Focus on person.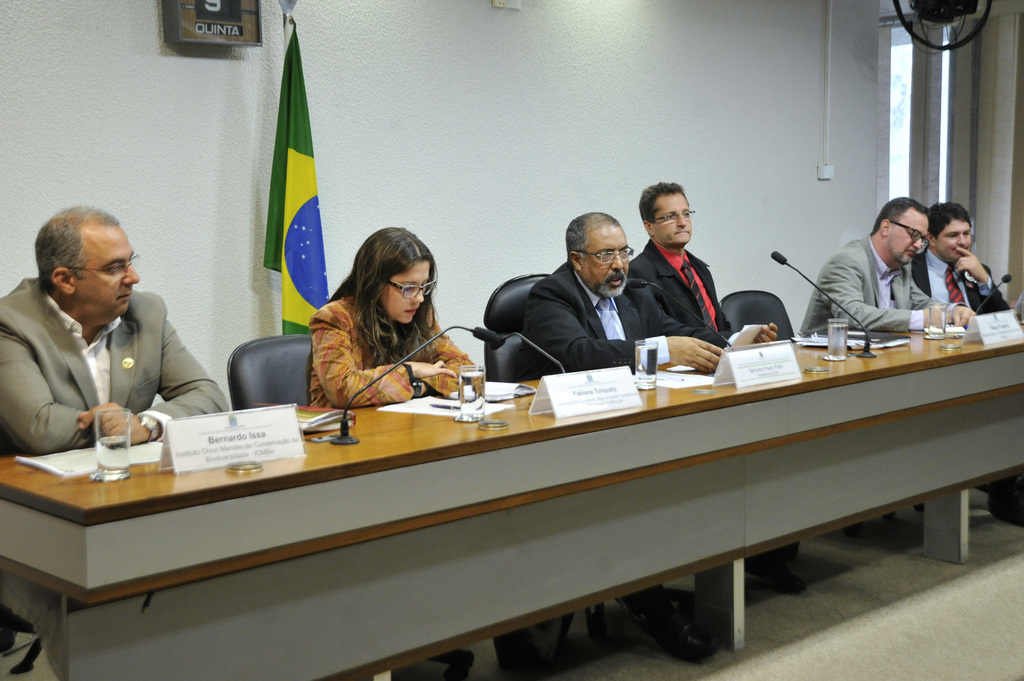
Focused at bbox=(914, 204, 1023, 524).
